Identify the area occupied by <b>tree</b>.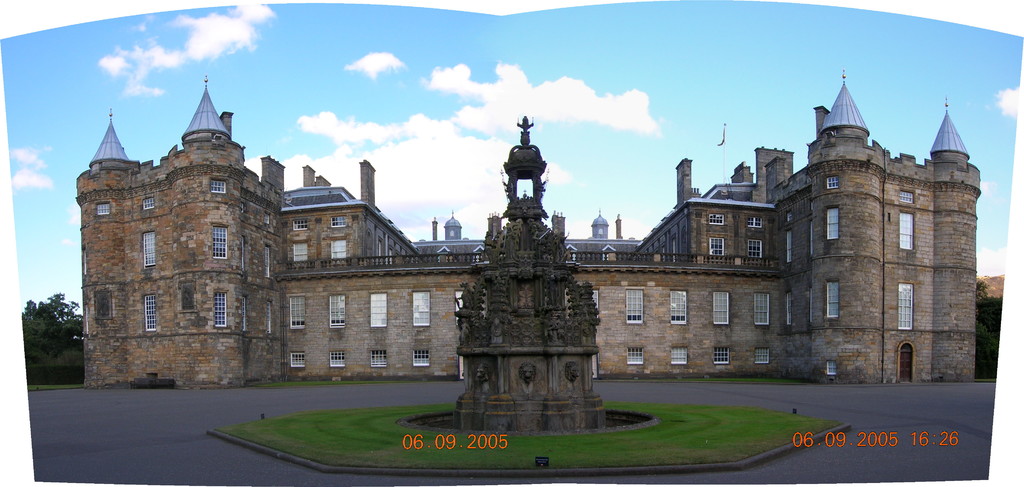
Area: select_region(45, 293, 92, 385).
